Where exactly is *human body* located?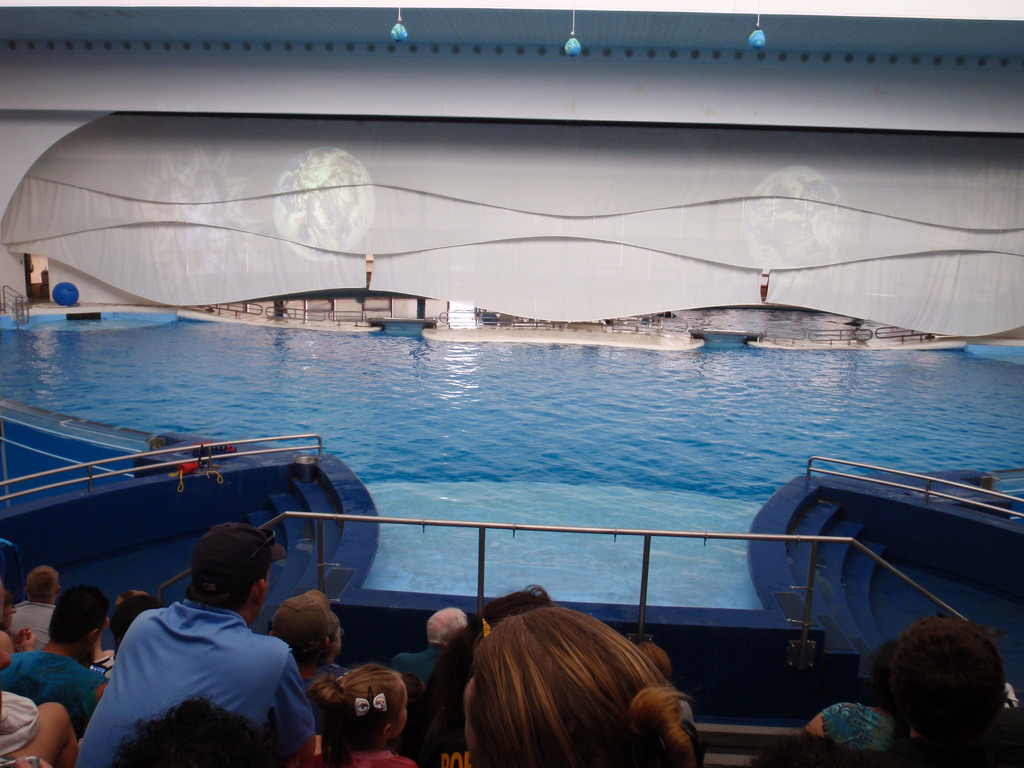
Its bounding box is region(0, 580, 34, 660).
